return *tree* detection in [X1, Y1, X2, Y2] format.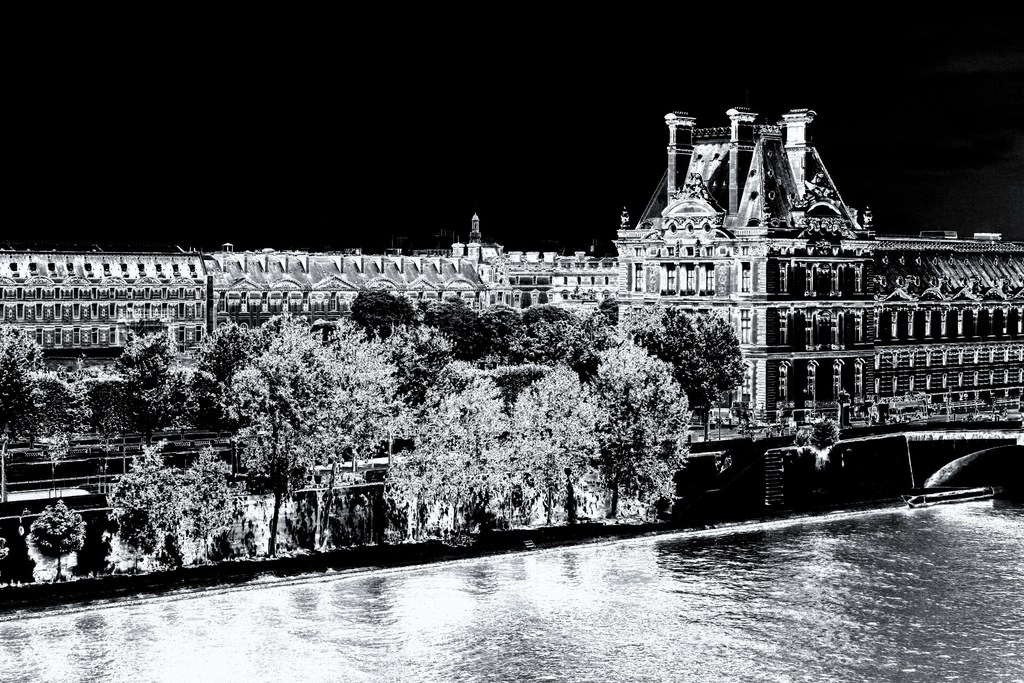
[348, 283, 425, 318].
